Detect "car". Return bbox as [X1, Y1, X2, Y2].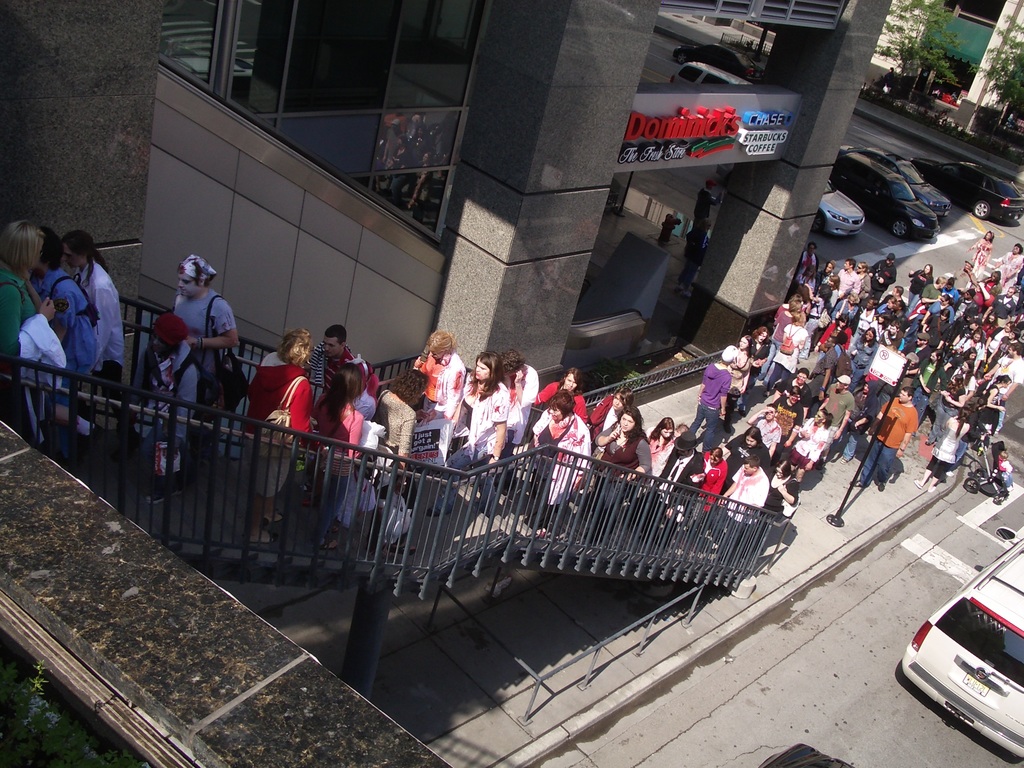
[899, 523, 1023, 760].
